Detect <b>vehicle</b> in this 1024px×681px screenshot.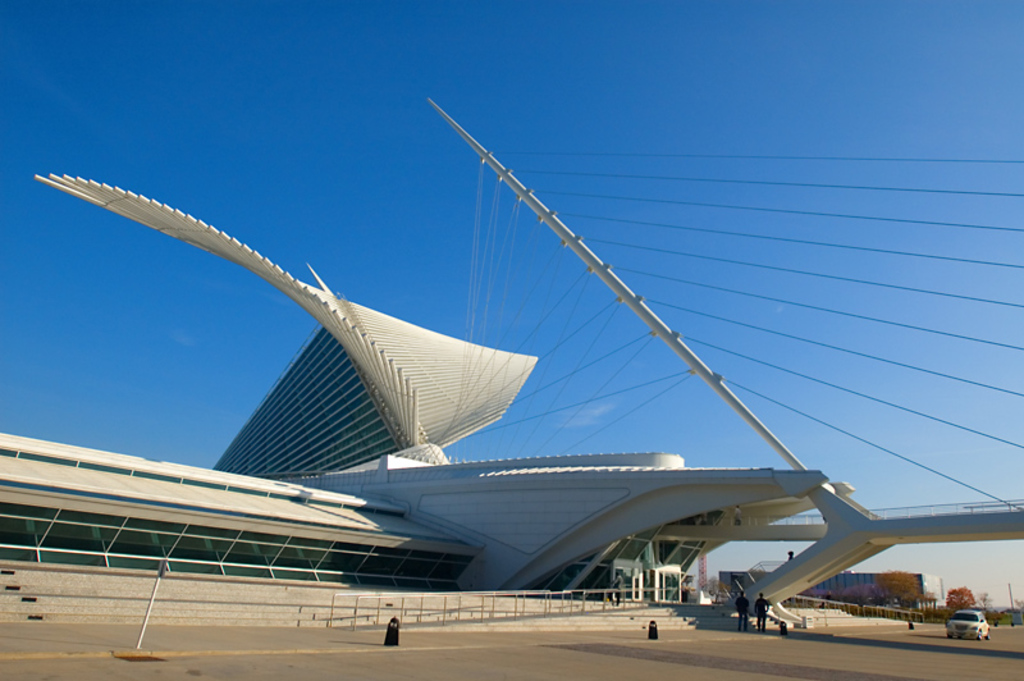
Detection: x1=943 y1=608 x2=992 y2=643.
